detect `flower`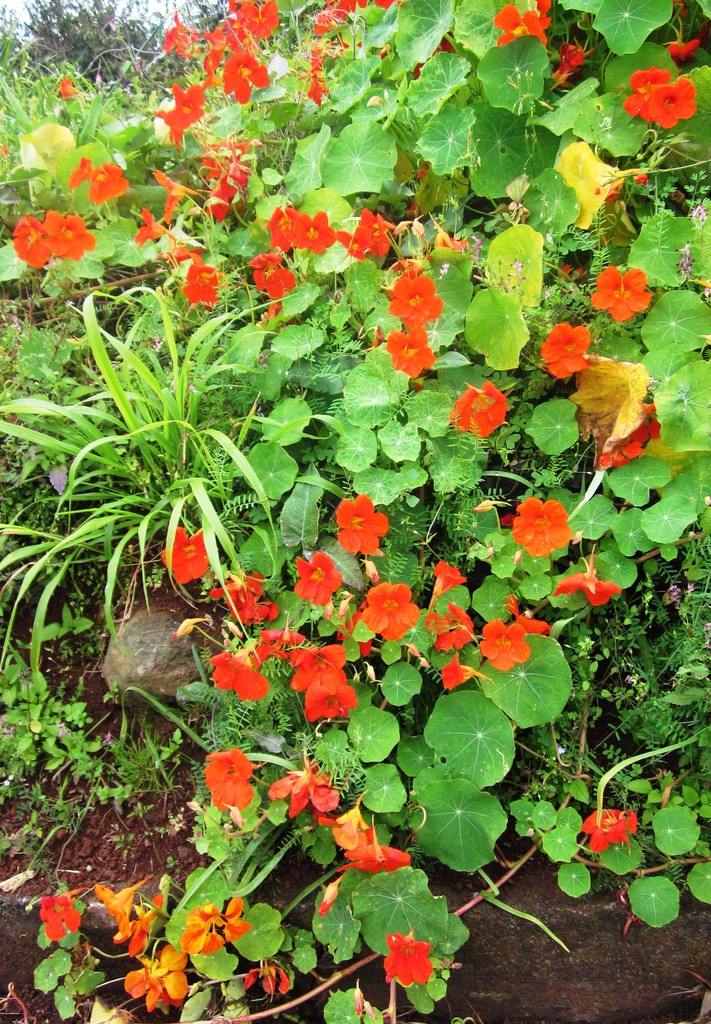
select_region(453, 379, 511, 436)
